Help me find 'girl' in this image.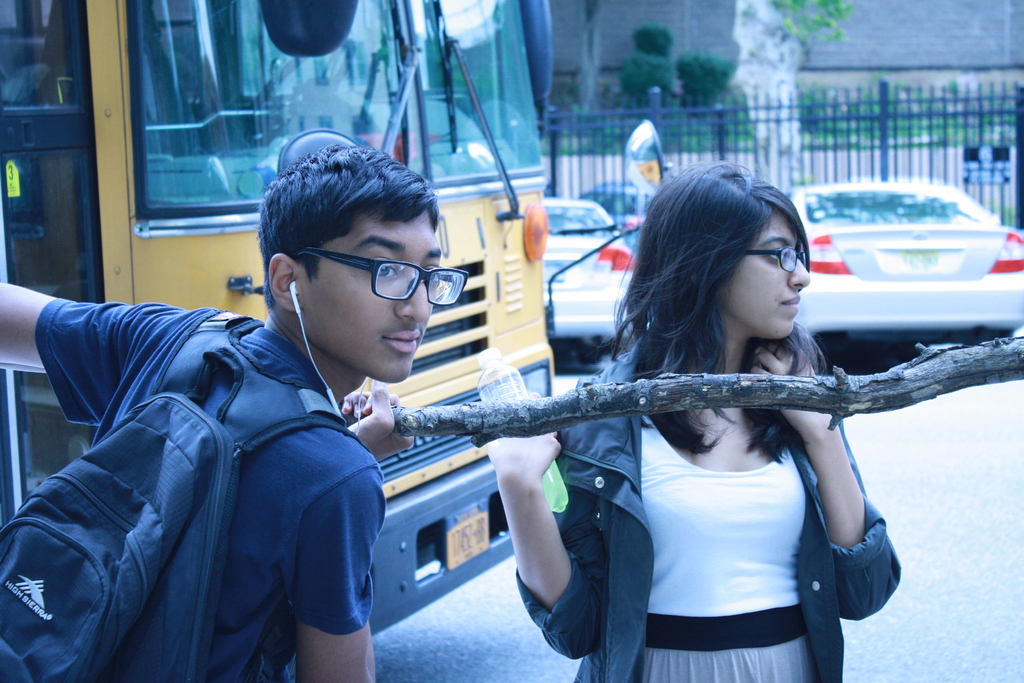
Found it: 481/158/906/682.
